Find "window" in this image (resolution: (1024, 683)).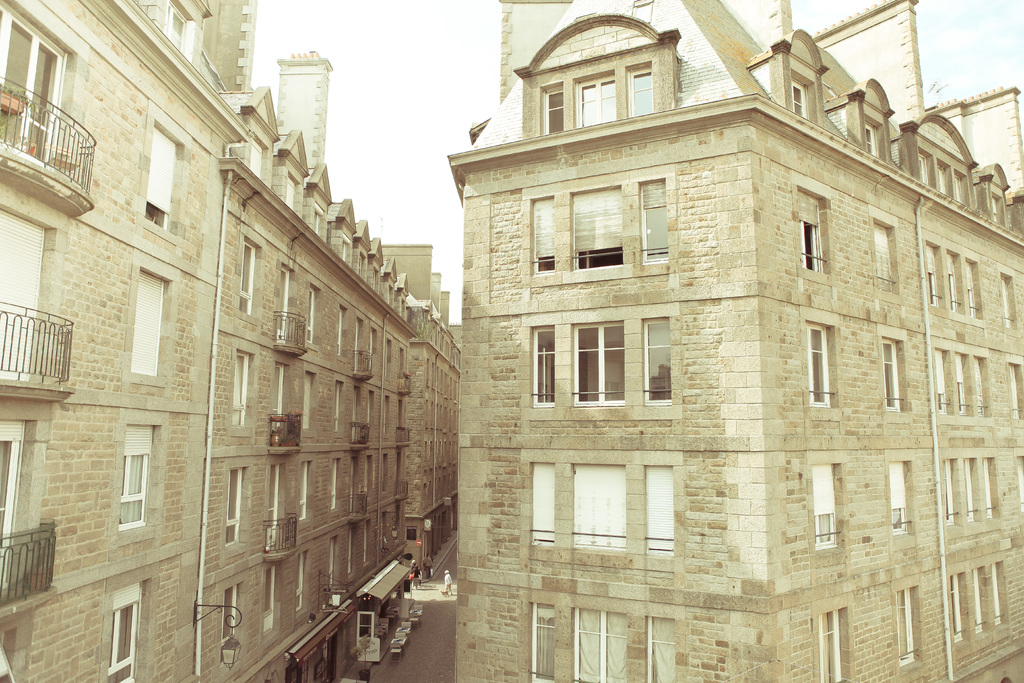
box=[800, 190, 824, 273].
